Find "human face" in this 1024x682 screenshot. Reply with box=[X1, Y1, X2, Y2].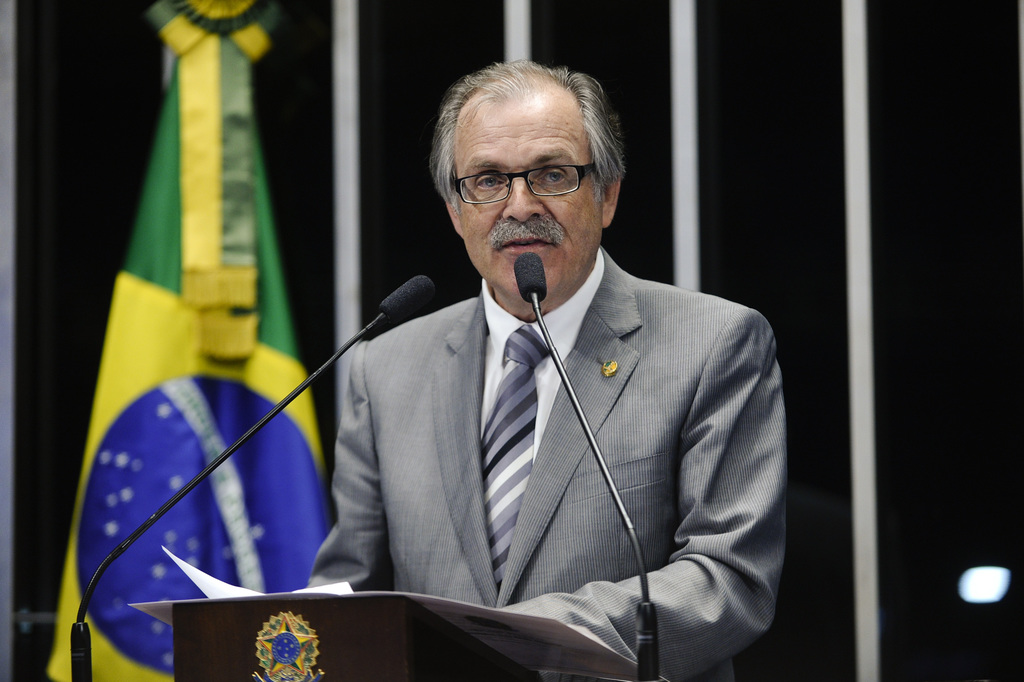
box=[458, 102, 602, 303].
